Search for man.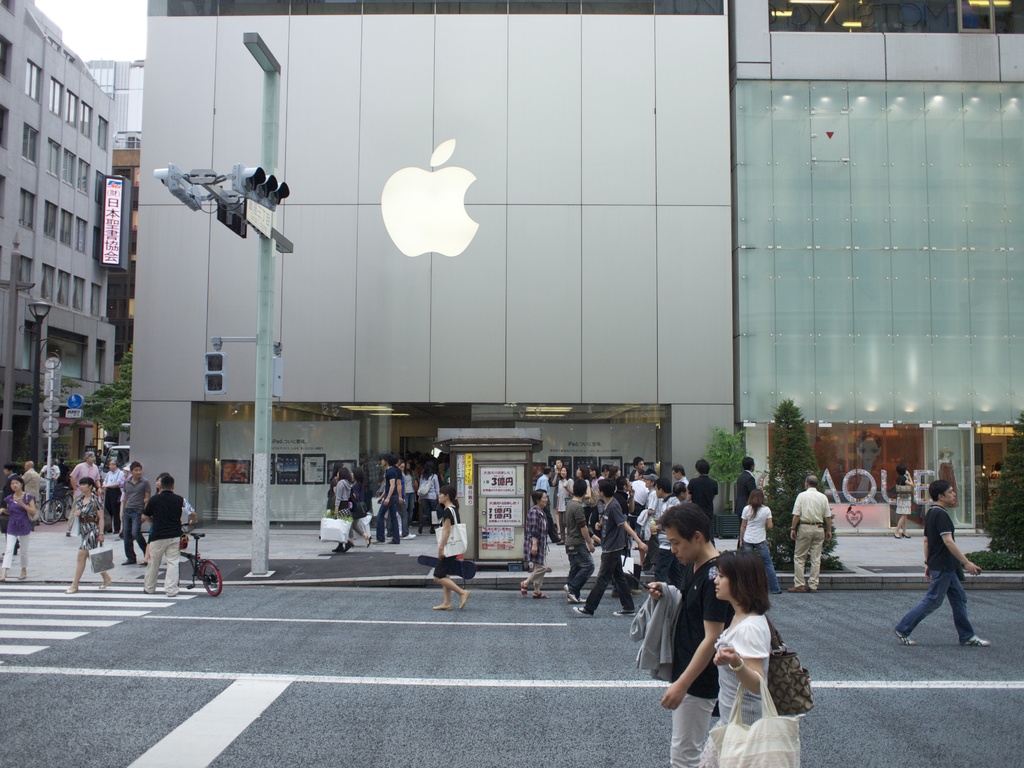
Found at [left=734, top=458, right=758, bottom=548].
